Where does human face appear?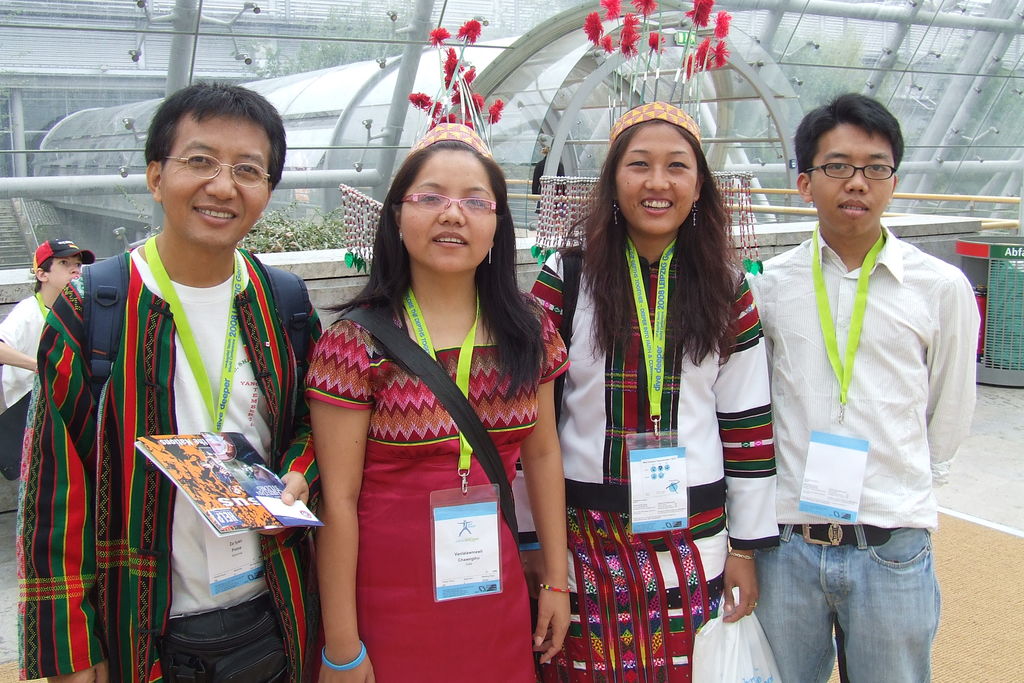
Appears at bbox(404, 156, 502, 271).
